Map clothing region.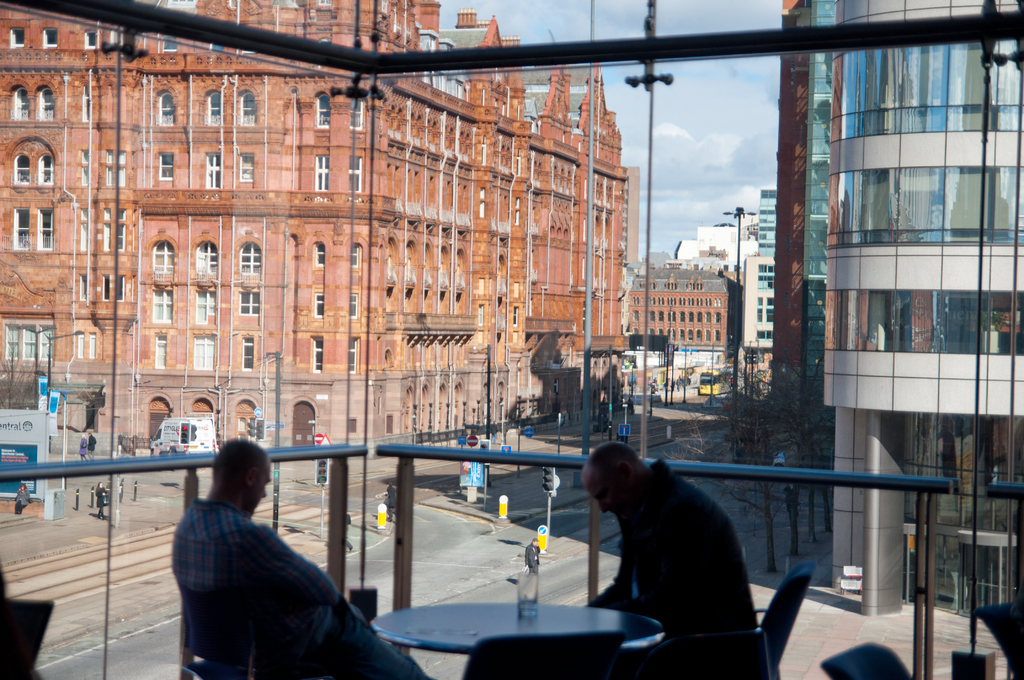
Mapped to bbox=(88, 433, 101, 455).
